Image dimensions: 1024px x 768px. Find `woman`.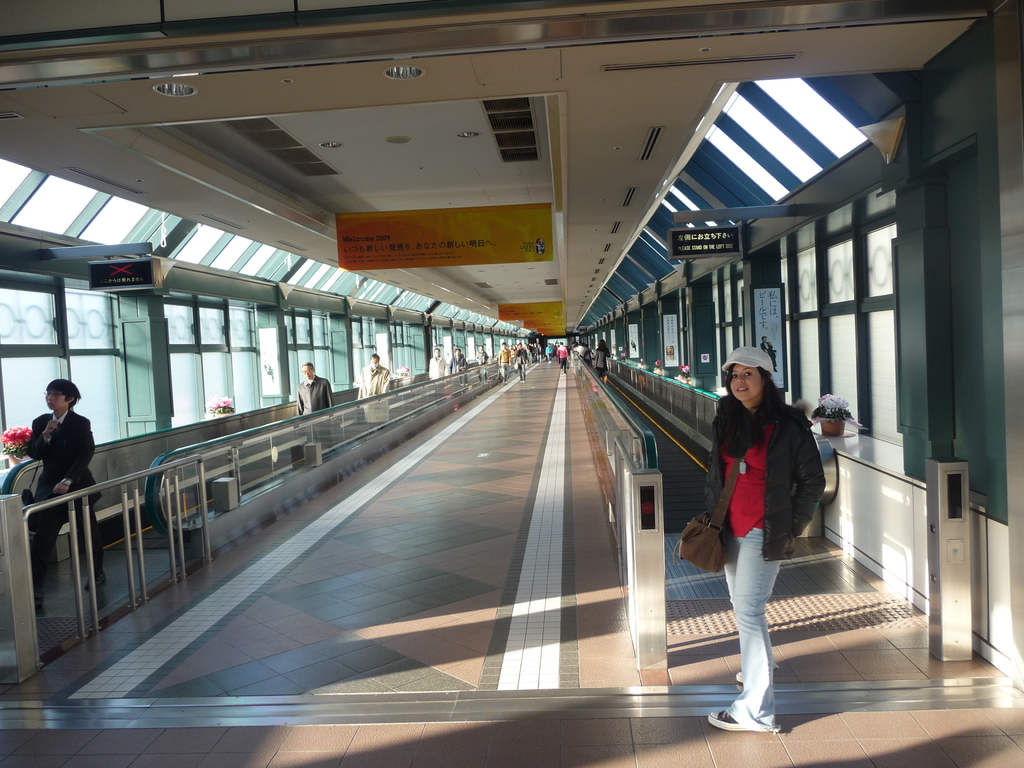
region(594, 340, 611, 385).
